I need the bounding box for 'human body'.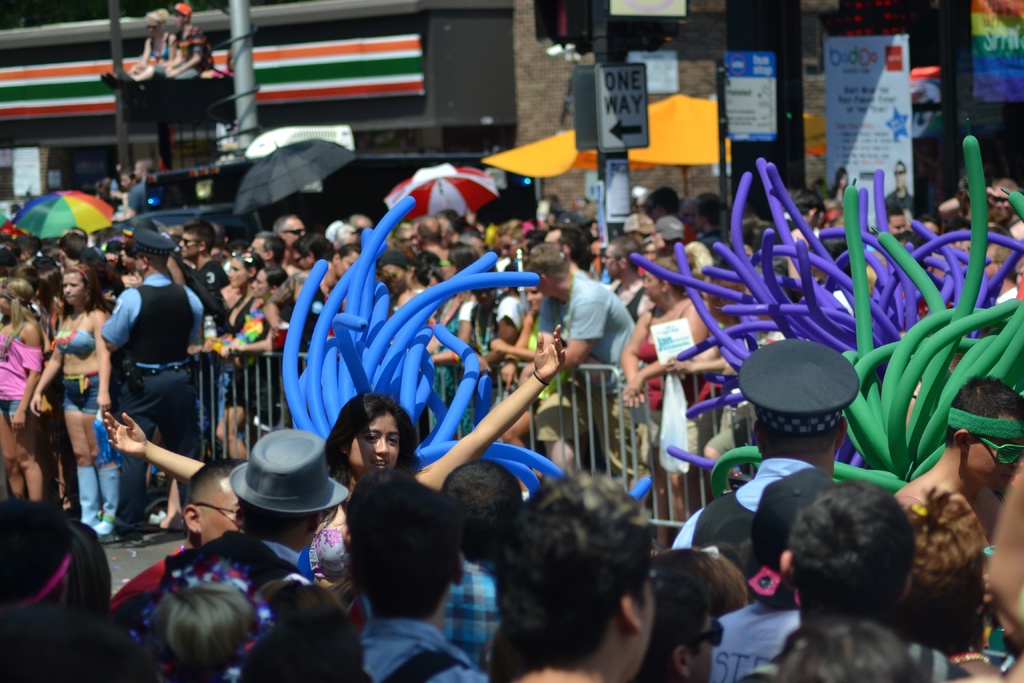
Here it is: bbox(174, 220, 212, 288).
